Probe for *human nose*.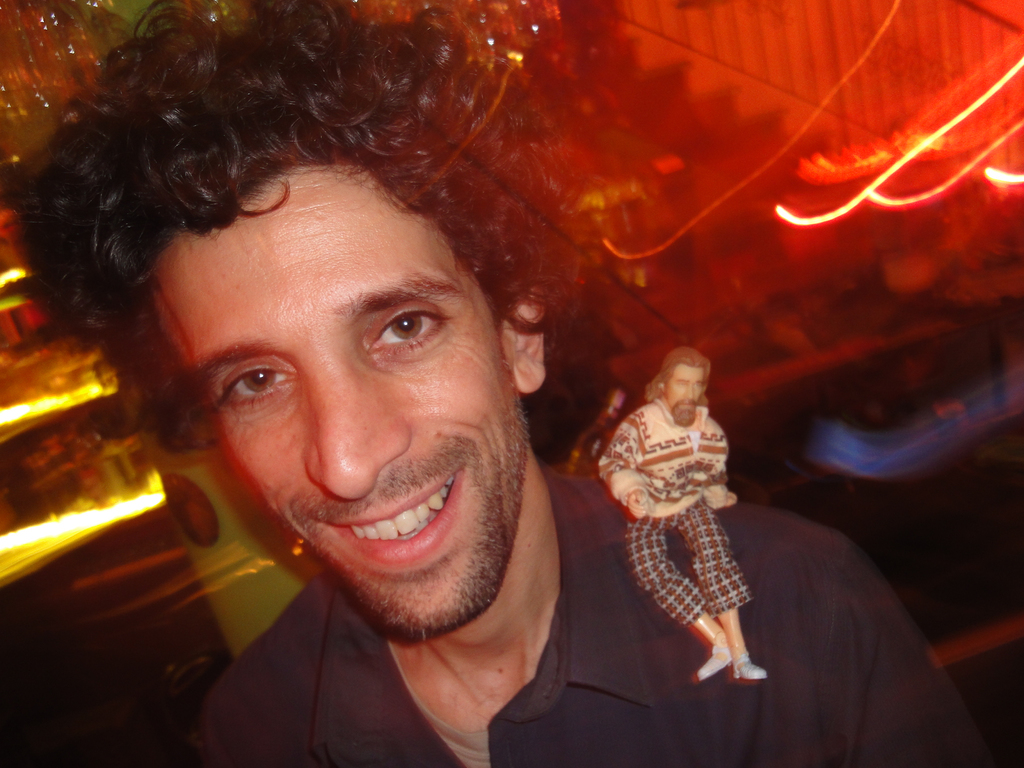
Probe result: (x1=307, y1=359, x2=411, y2=492).
